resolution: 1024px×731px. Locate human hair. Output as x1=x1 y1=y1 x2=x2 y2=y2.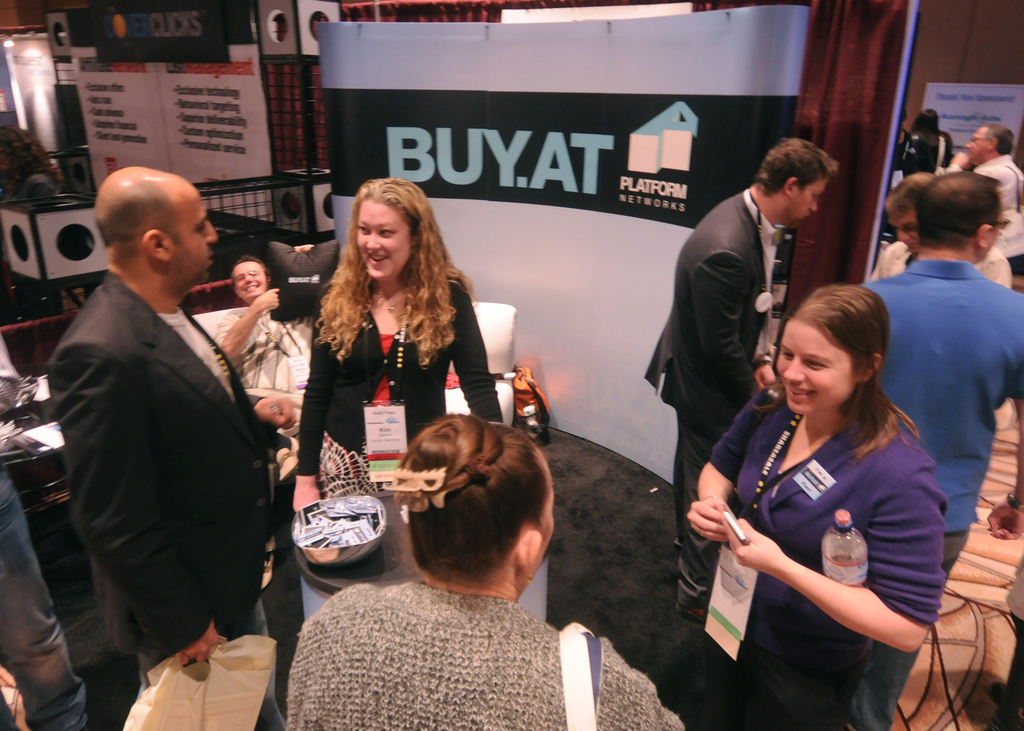
x1=91 y1=180 x2=187 y2=271.
